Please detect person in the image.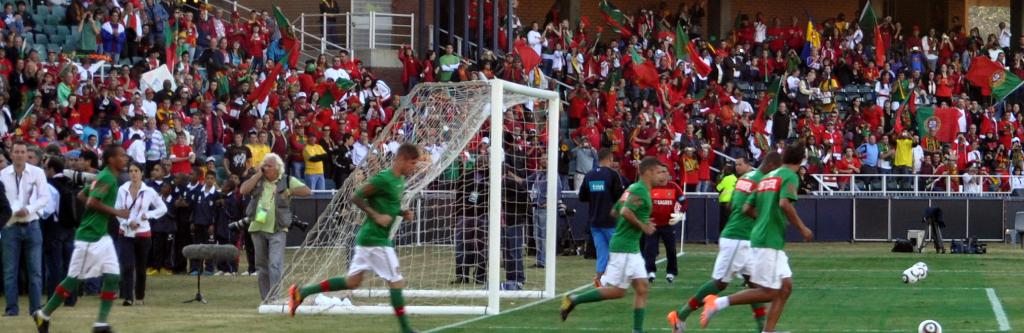
[left=576, top=145, right=626, bottom=277].
